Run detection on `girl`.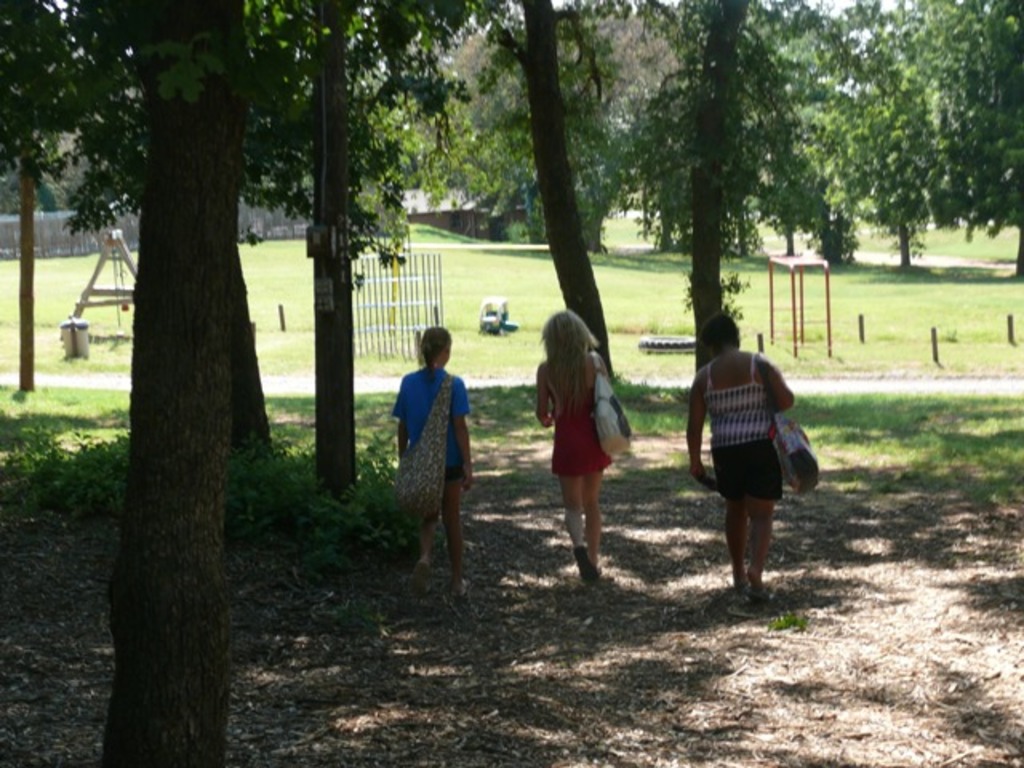
Result: <bbox>392, 326, 475, 595</bbox>.
